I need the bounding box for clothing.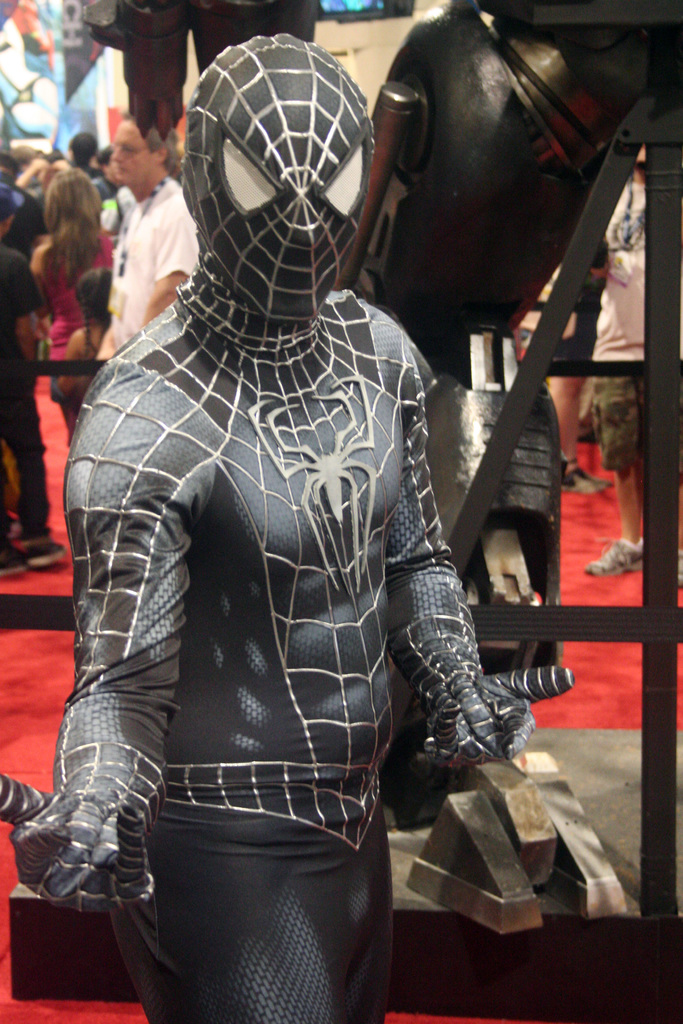
Here it is: box(41, 208, 123, 456).
